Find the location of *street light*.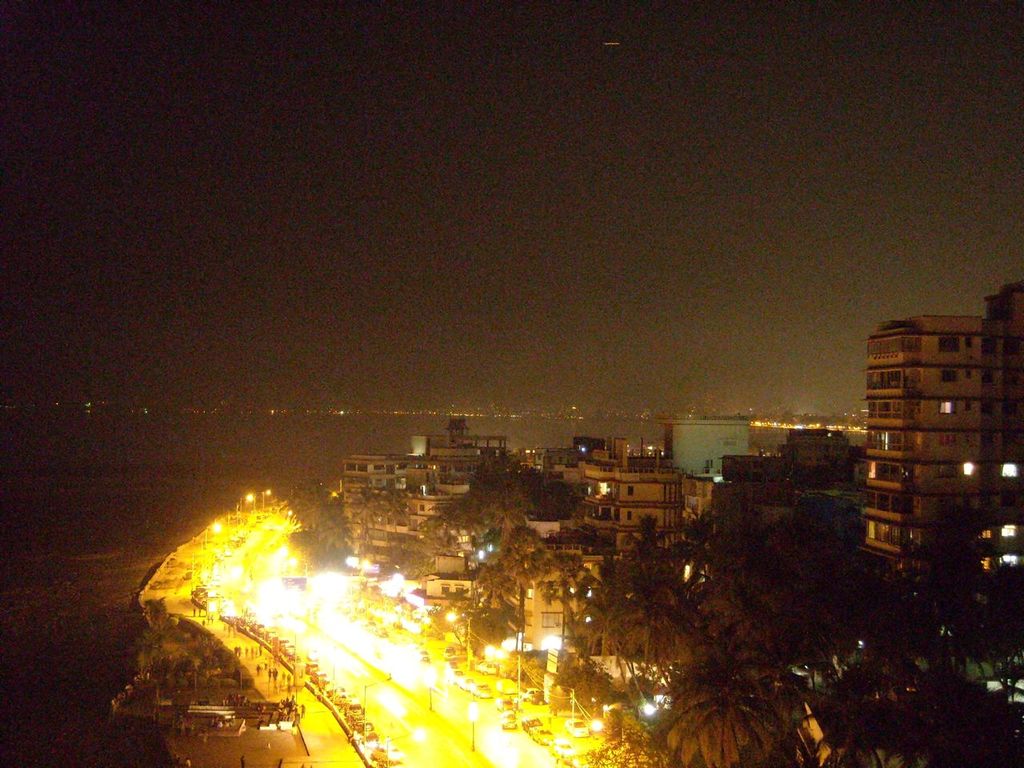
Location: locate(258, 484, 280, 526).
